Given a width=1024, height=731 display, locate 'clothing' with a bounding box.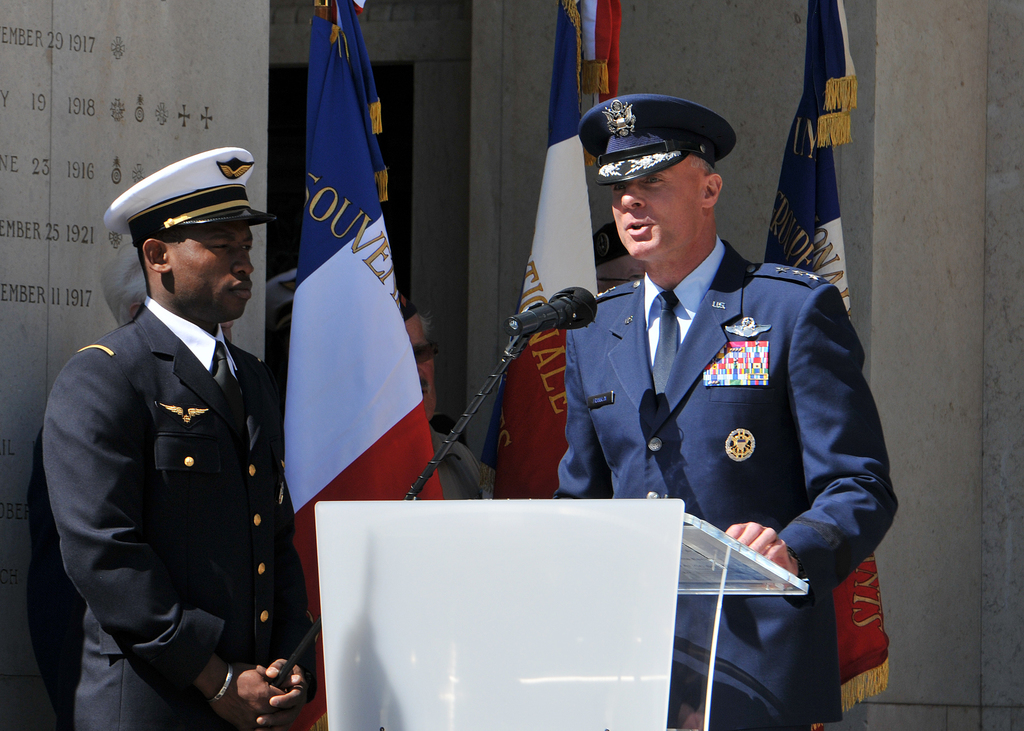
Located: 429, 424, 481, 501.
